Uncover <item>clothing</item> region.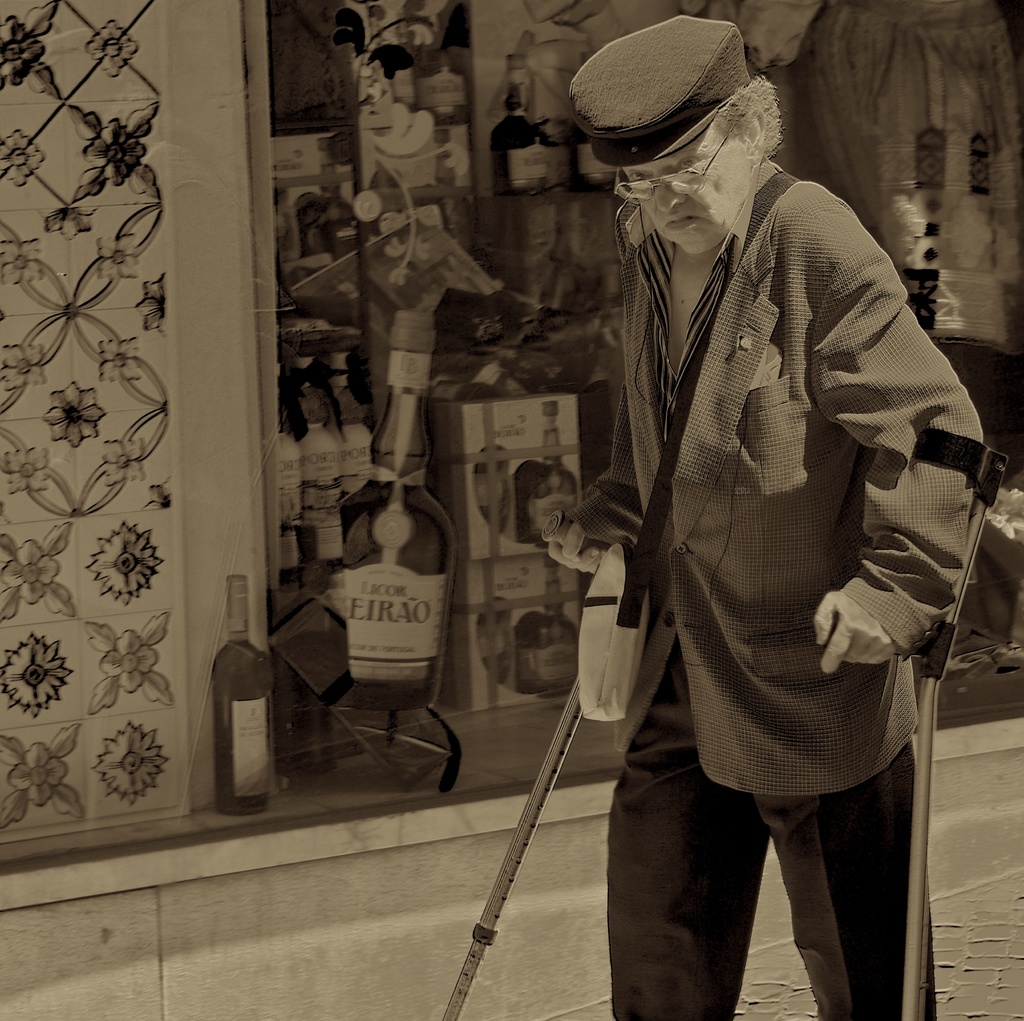
Uncovered: <box>540,79,987,938</box>.
